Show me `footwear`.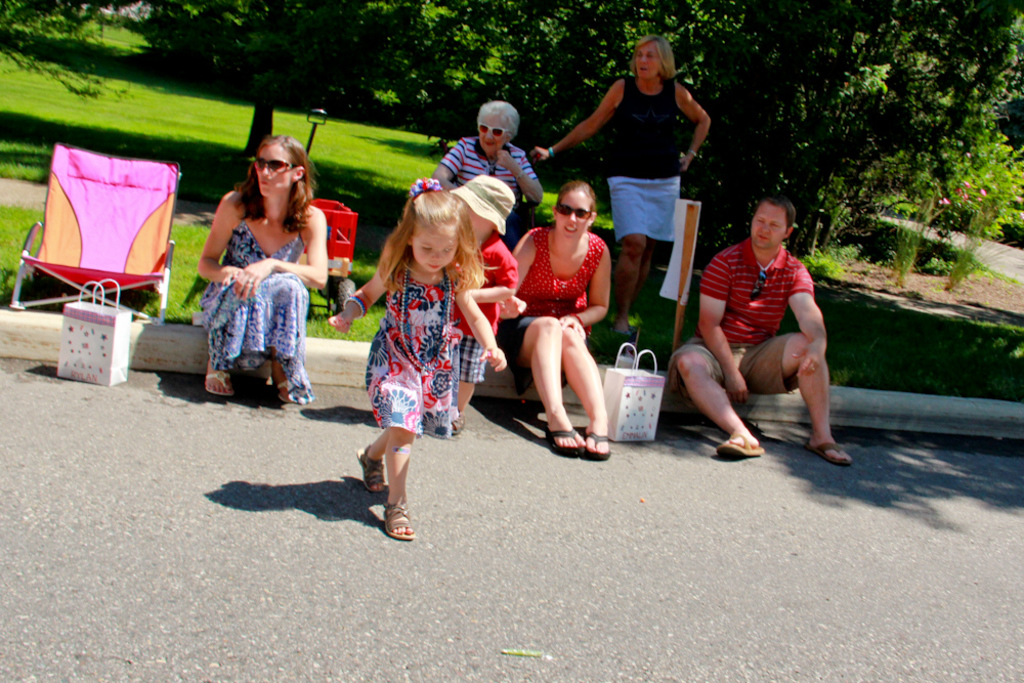
`footwear` is here: select_region(384, 500, 416, 544).
